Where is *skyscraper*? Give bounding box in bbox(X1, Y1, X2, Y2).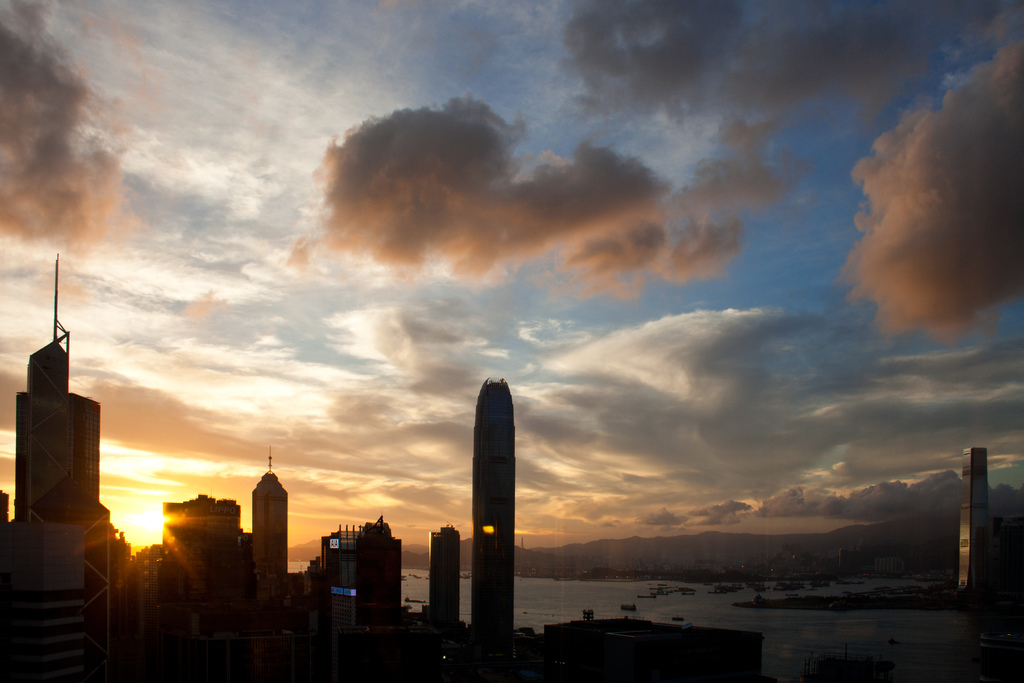
bbox(9, 276, 102, 583).
